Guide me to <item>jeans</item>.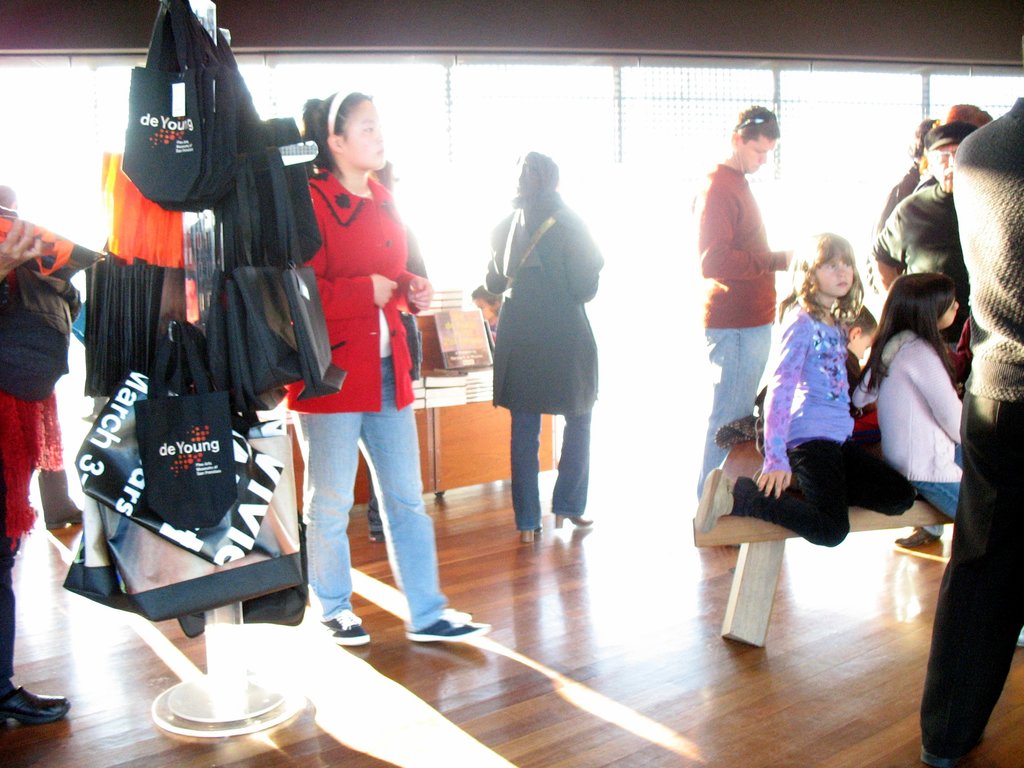
Guidance: 697, 330, 772, 504.
